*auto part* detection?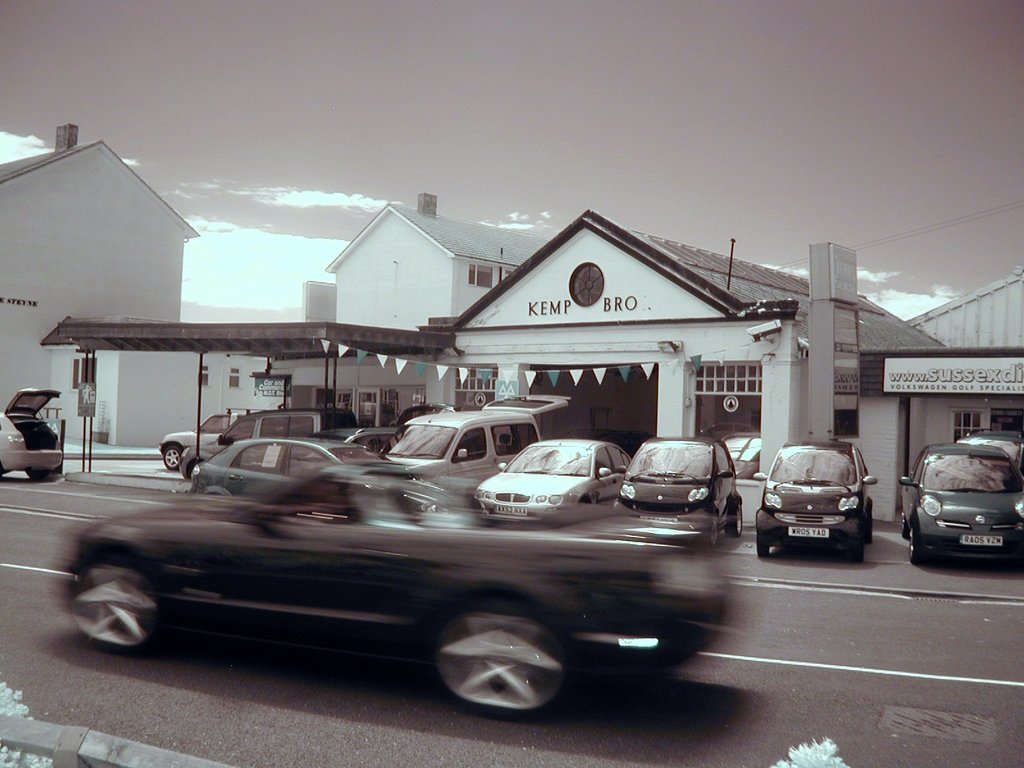
crop(0, 385, 67, 416)
